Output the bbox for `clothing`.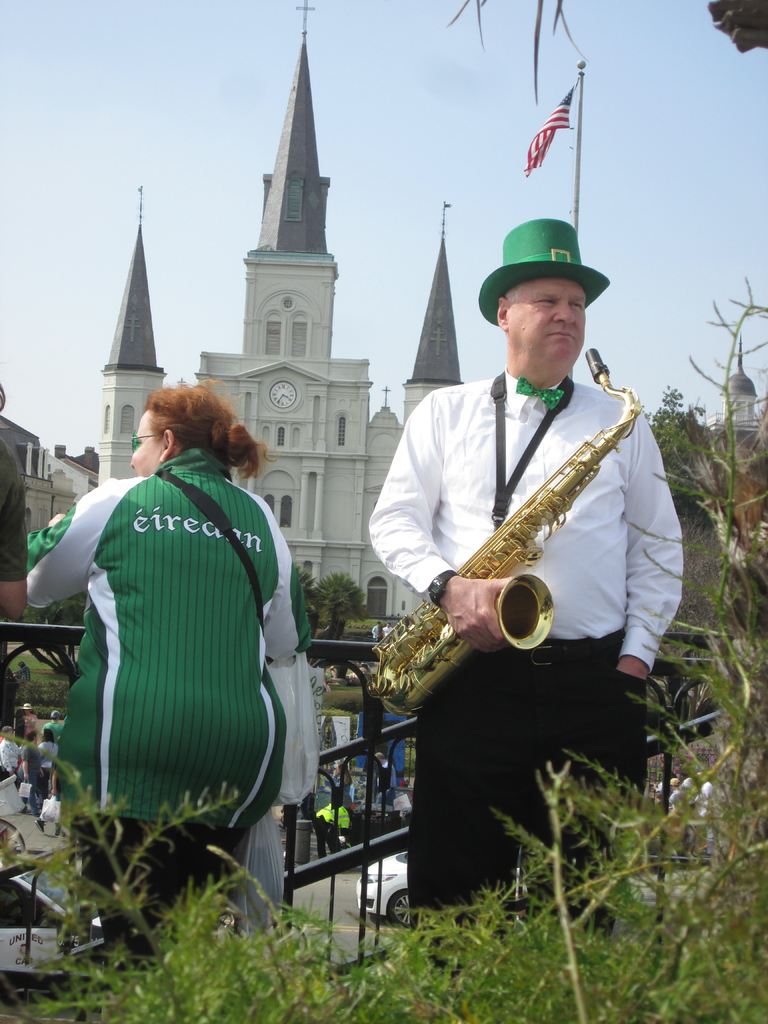
{"left": 28, "top": 743, "right": 42, "bottom": 808}.
